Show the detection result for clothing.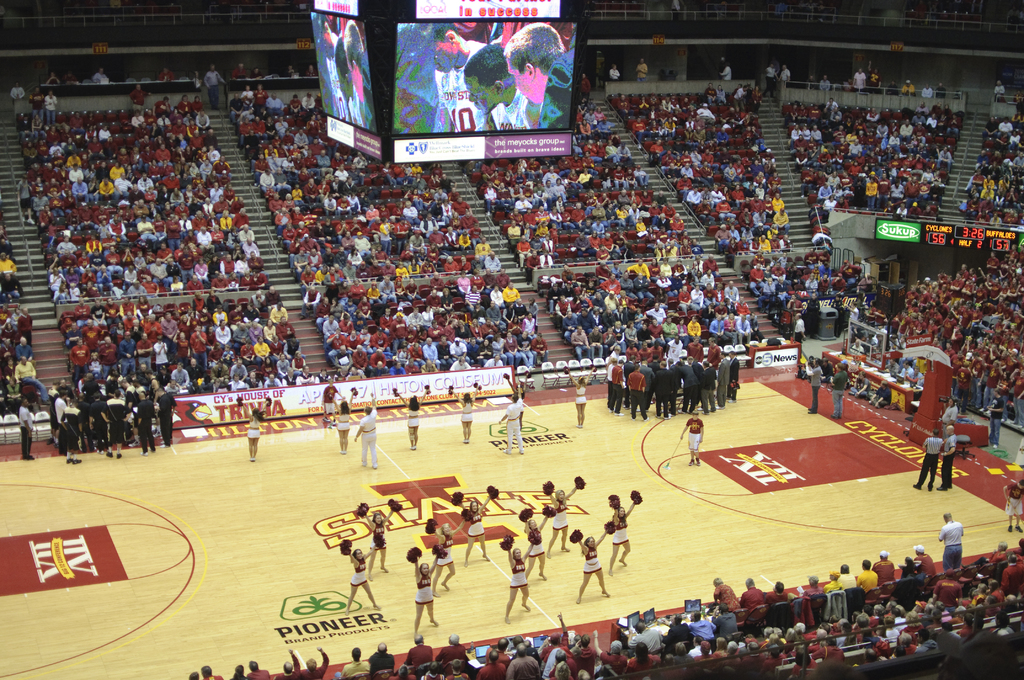
bbox=[924, 439, 942, 489].
